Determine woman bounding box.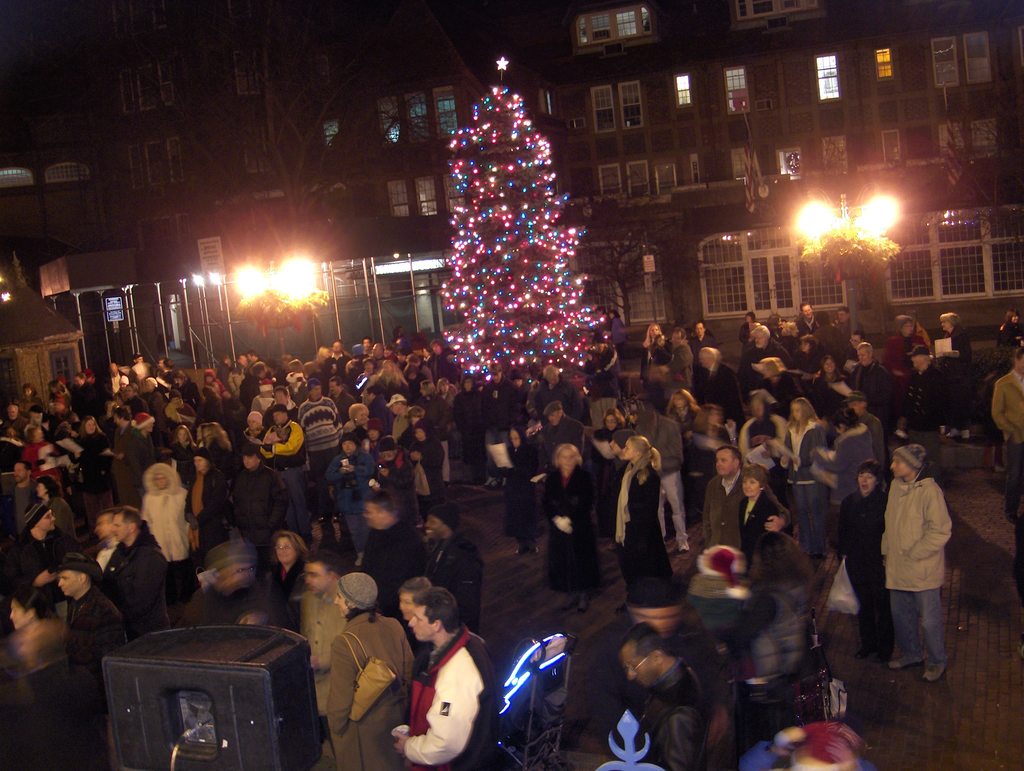
Determined: box(738, 306, 757, 346).
